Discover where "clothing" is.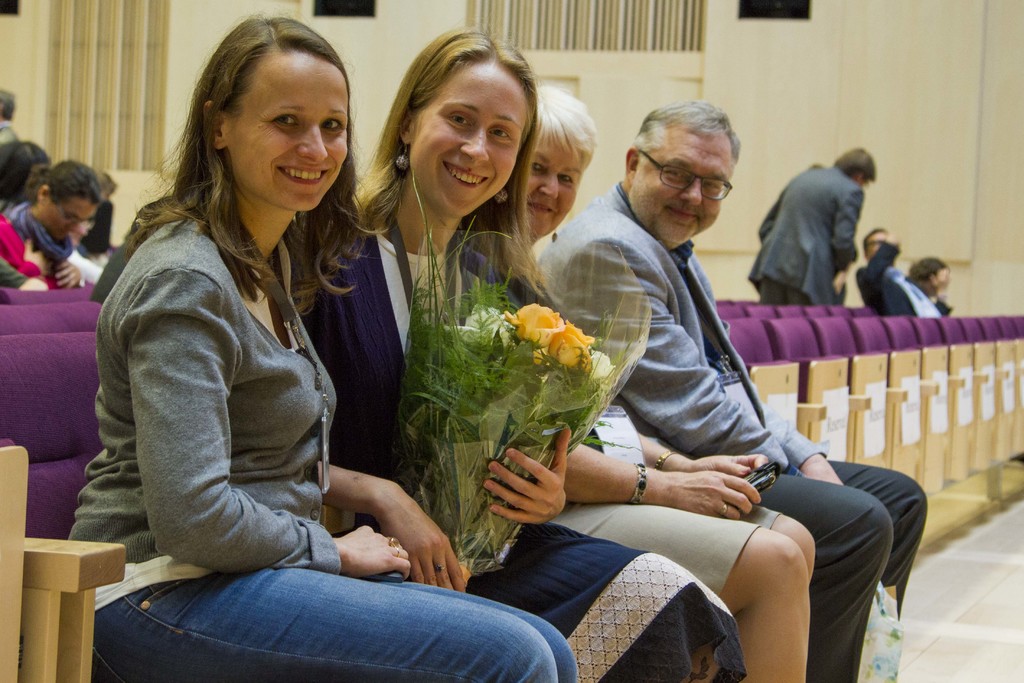
Discovered at <bbox>764, 135, 890, 309</bbox>.
